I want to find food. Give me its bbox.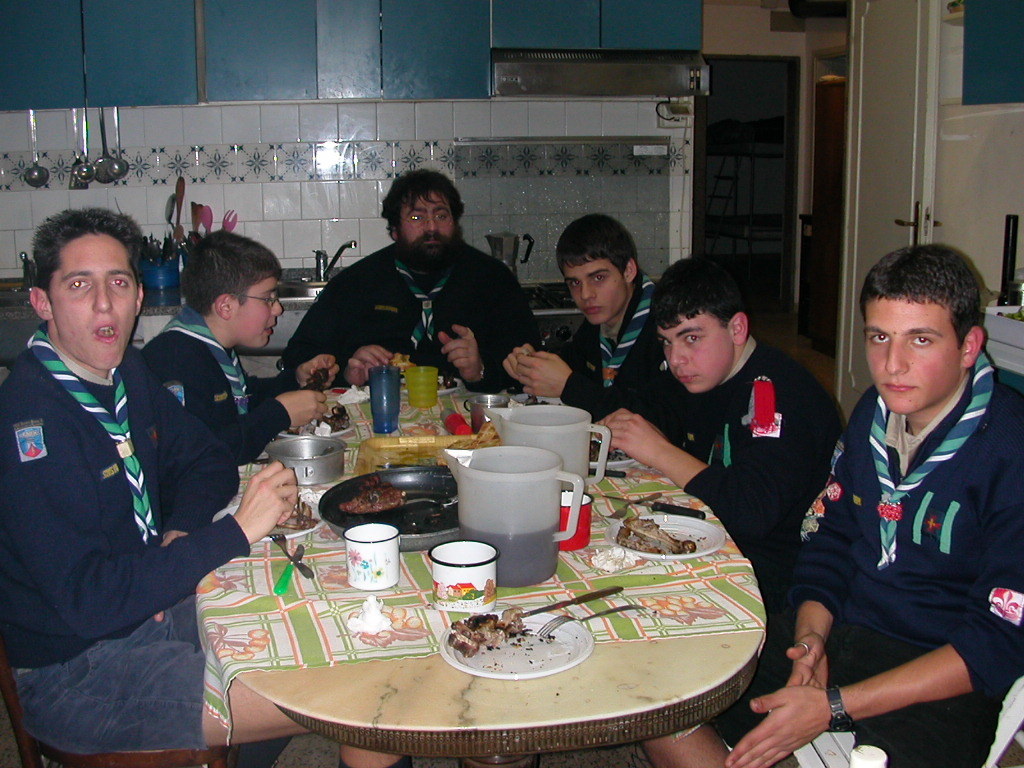
<region>509, 390, 555, 406</region>.
